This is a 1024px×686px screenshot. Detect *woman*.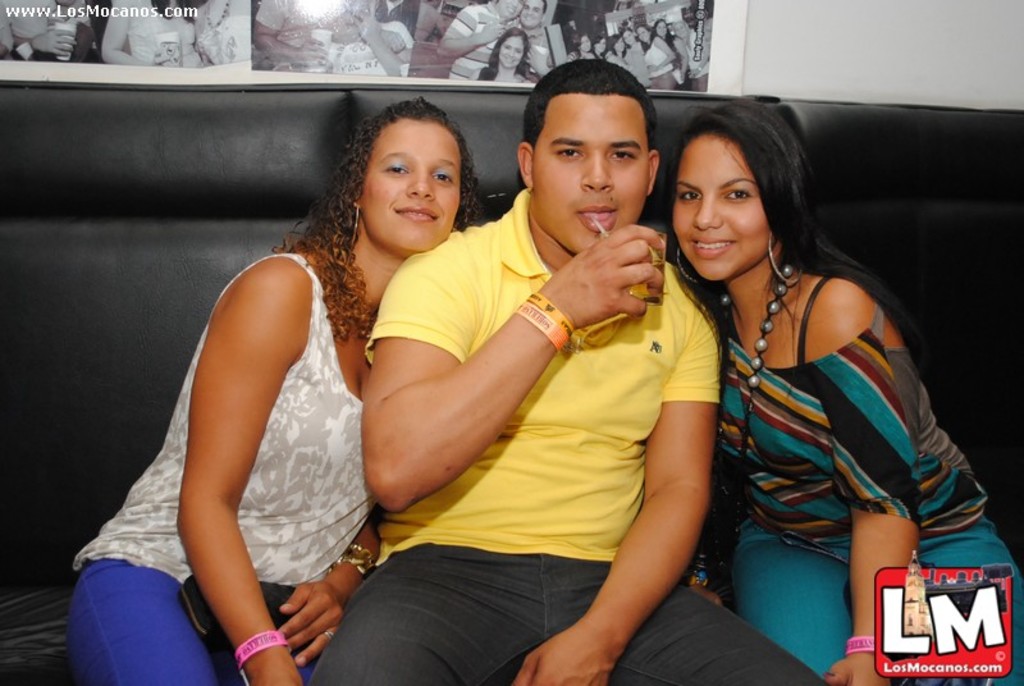
[101, 0, 206, 67].
